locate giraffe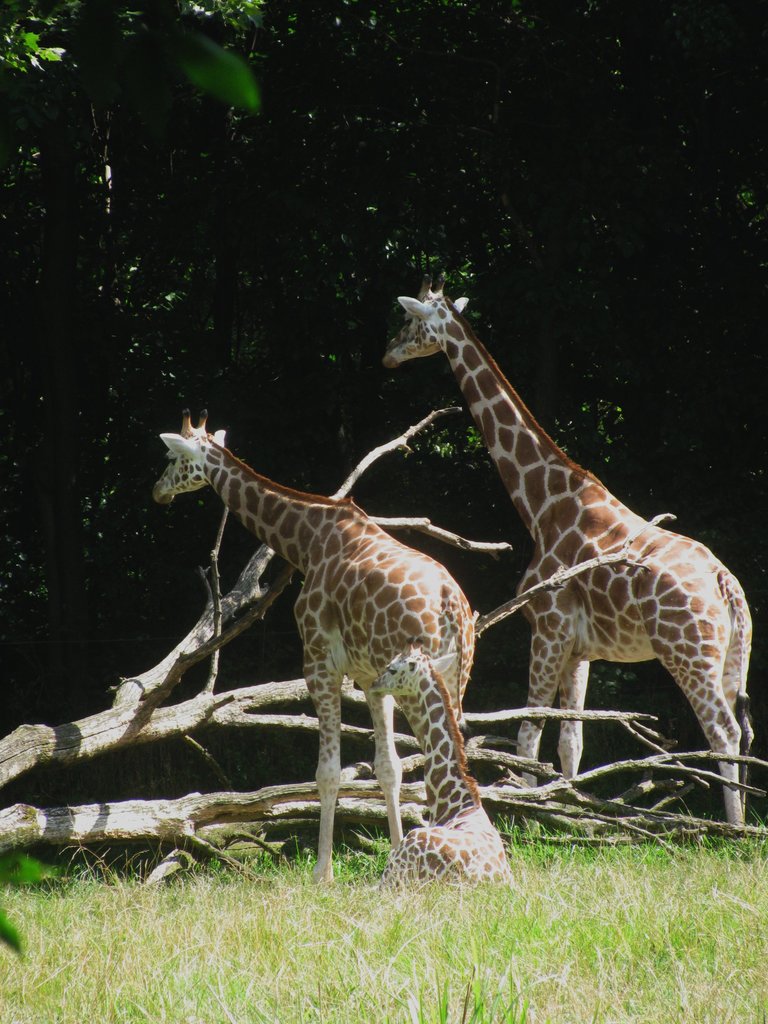
{"x1": 148, "y1": 396, "x2": 520, "y2": 872}
